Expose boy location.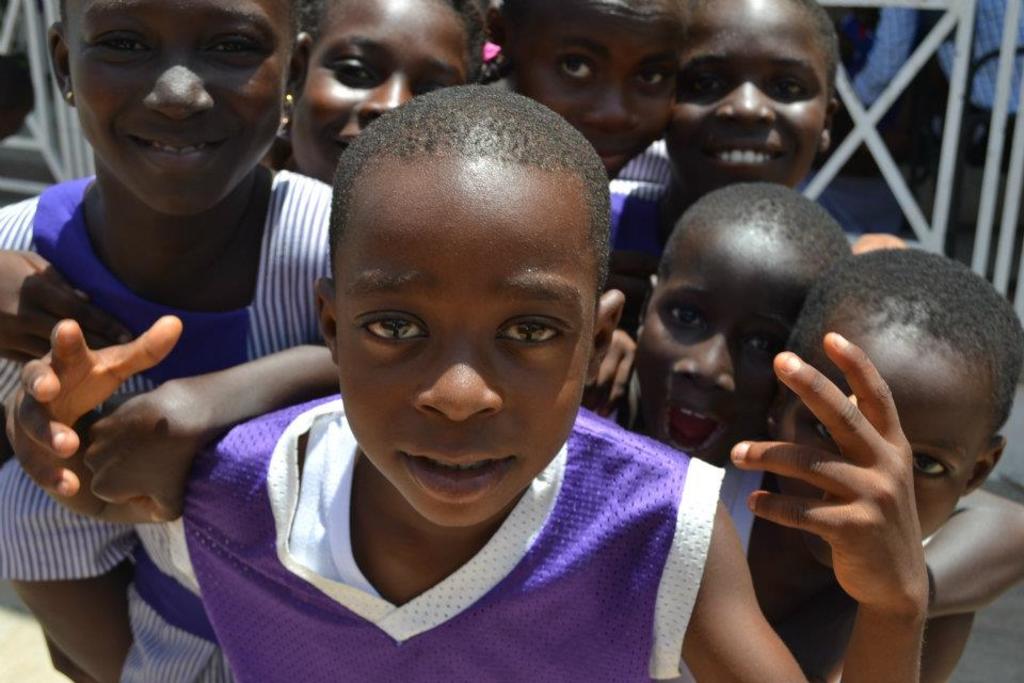
Exposed at <bbox>583, 174, 860, 475</bbox>.
